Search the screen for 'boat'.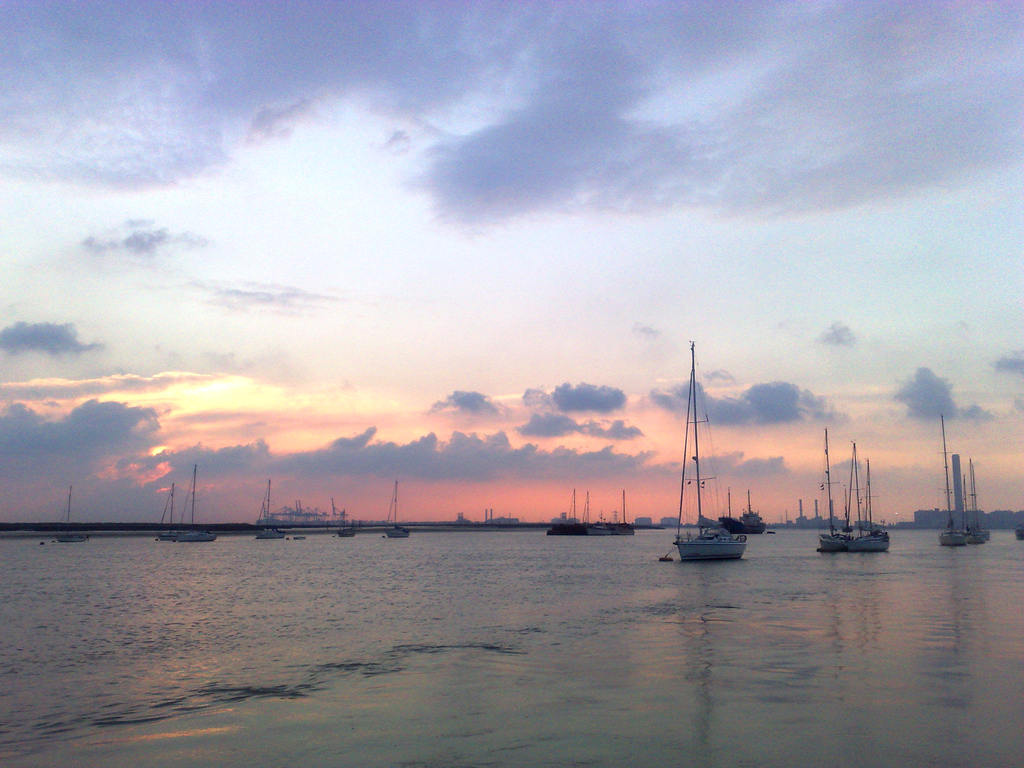
Found at 255, 483, 287, 536.
